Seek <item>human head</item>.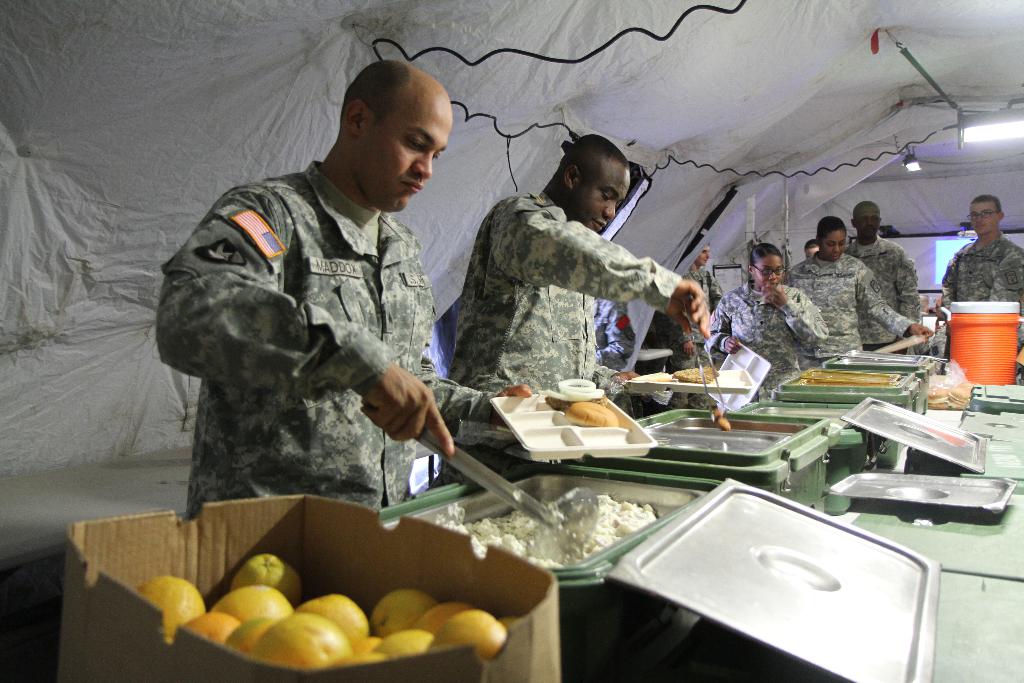
{"left": 698, "top": 241, "right": 710, "bottom": 264}.
